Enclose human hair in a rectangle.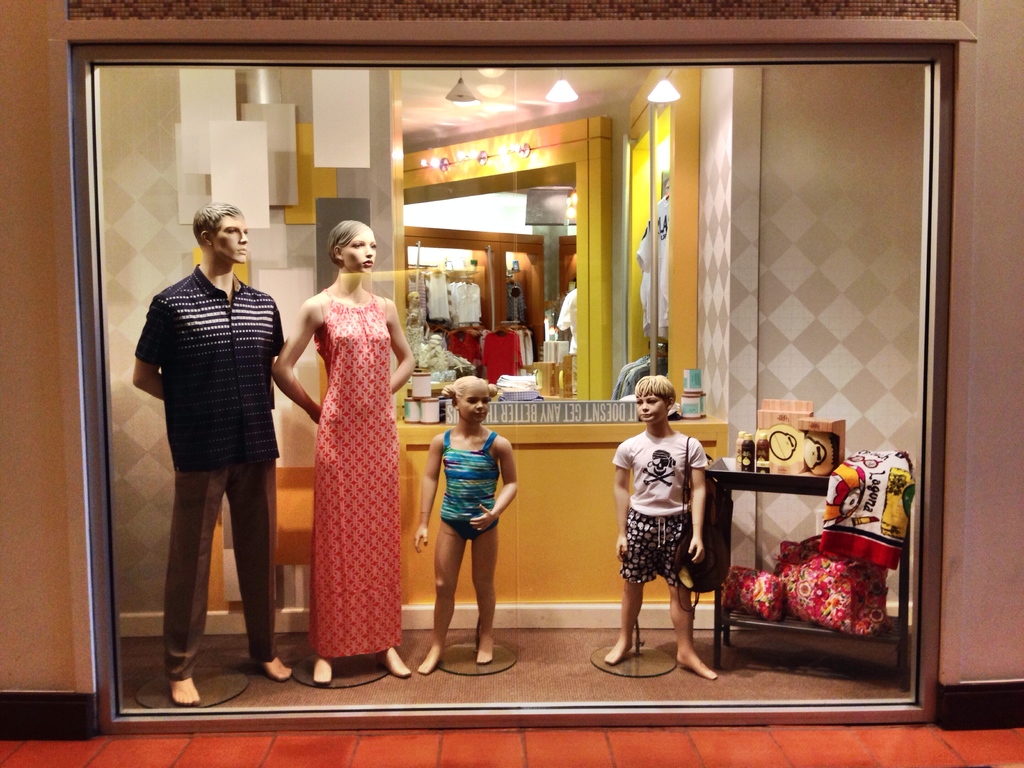
[325, 218, 362, 267].
